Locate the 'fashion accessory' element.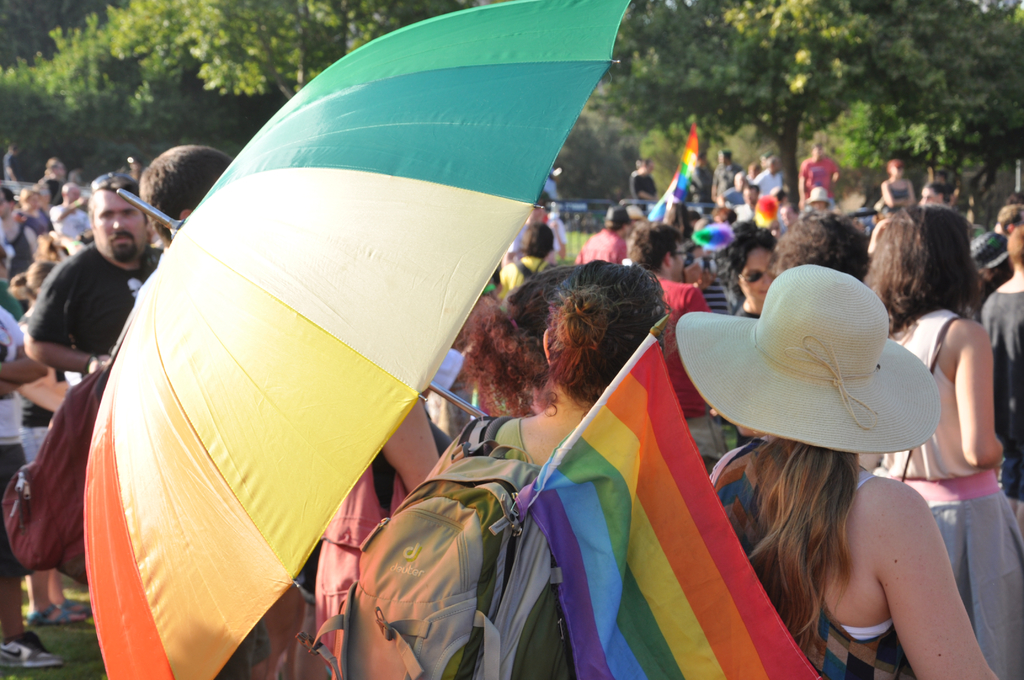
Element bbox: {"left": 26, "top": 601, "right": 75, "bottom": 633}.
